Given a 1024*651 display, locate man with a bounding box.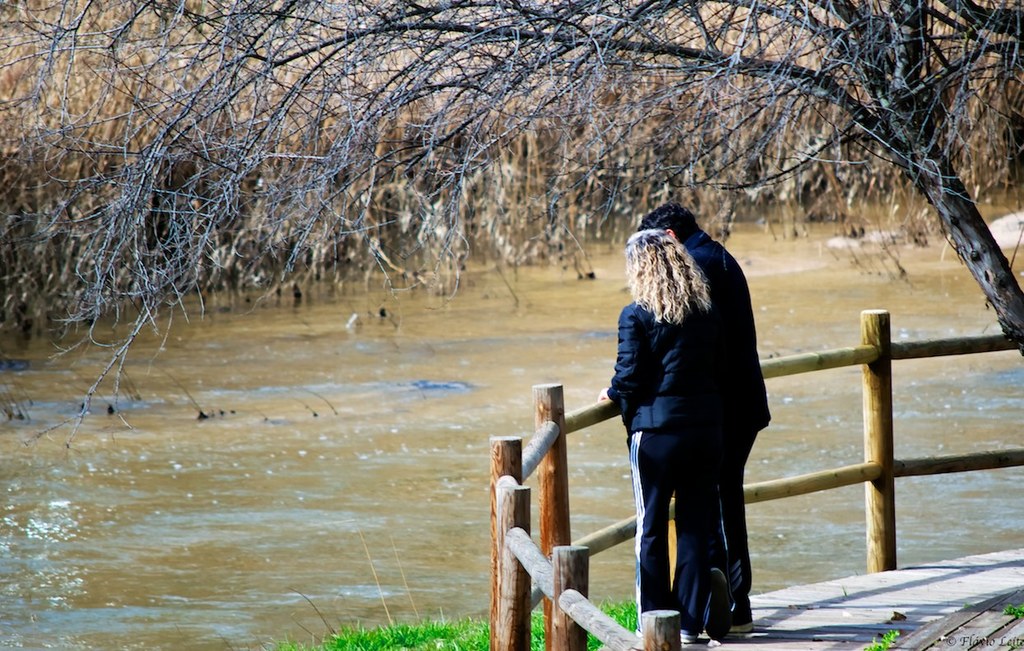
Located: [left=640, top=203, right=772, bottom=634].
